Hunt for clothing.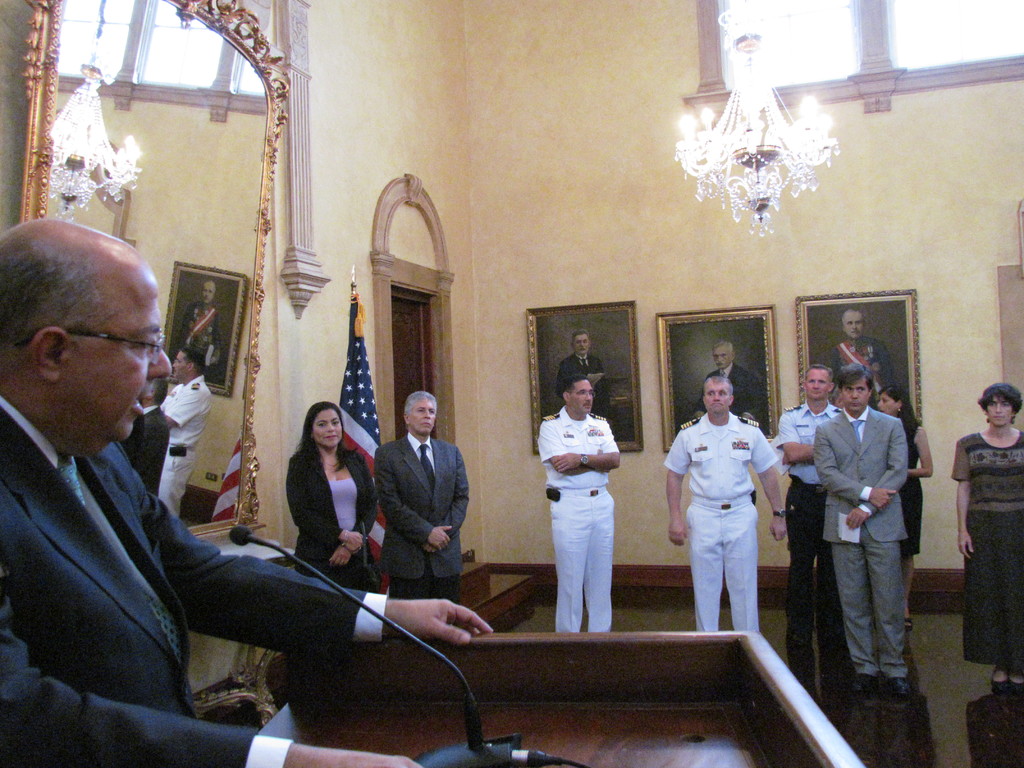
Hunted down at (779, 394, 831, 661).
